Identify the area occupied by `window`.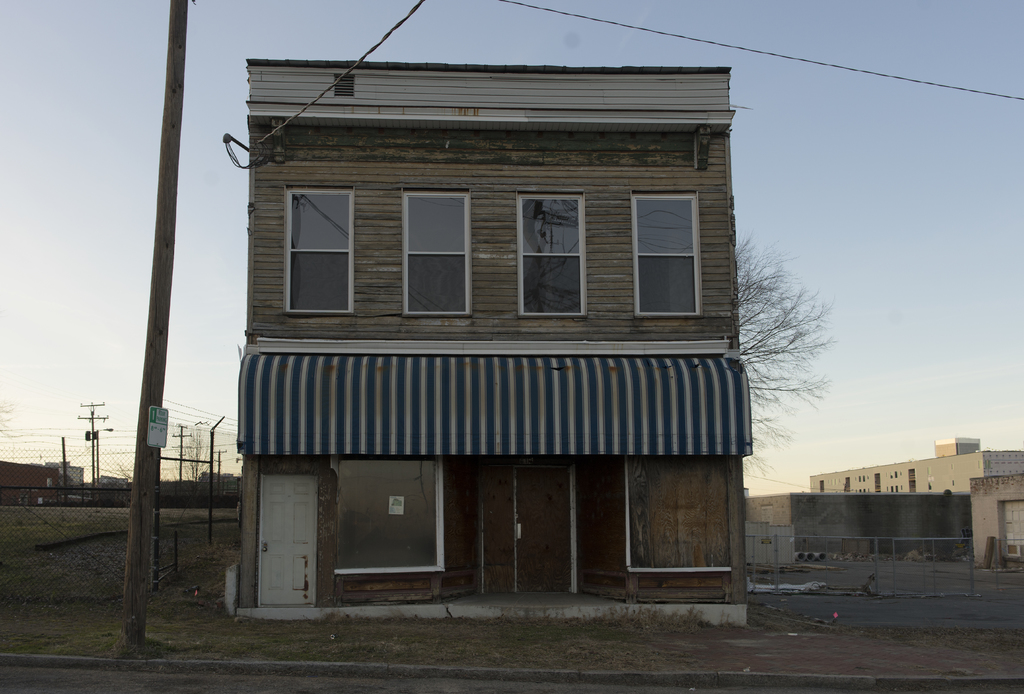
Area: x1=519 y1=190 x2=589 y2=316.
